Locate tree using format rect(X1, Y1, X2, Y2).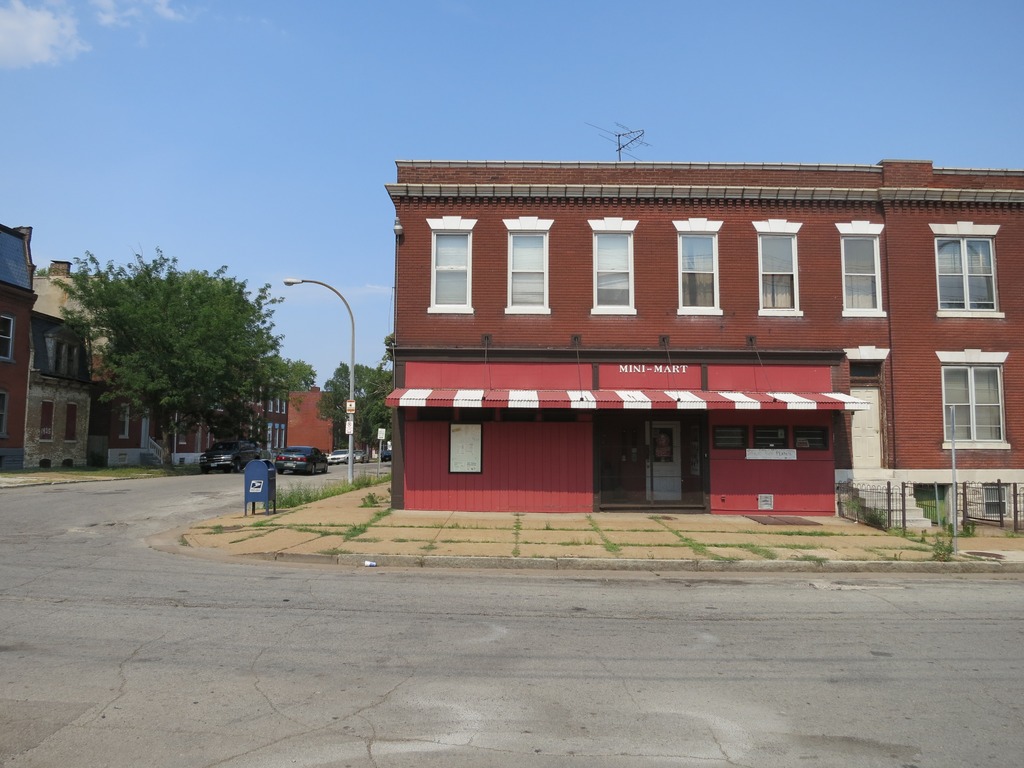
rect(279, 356, 319, 389).
